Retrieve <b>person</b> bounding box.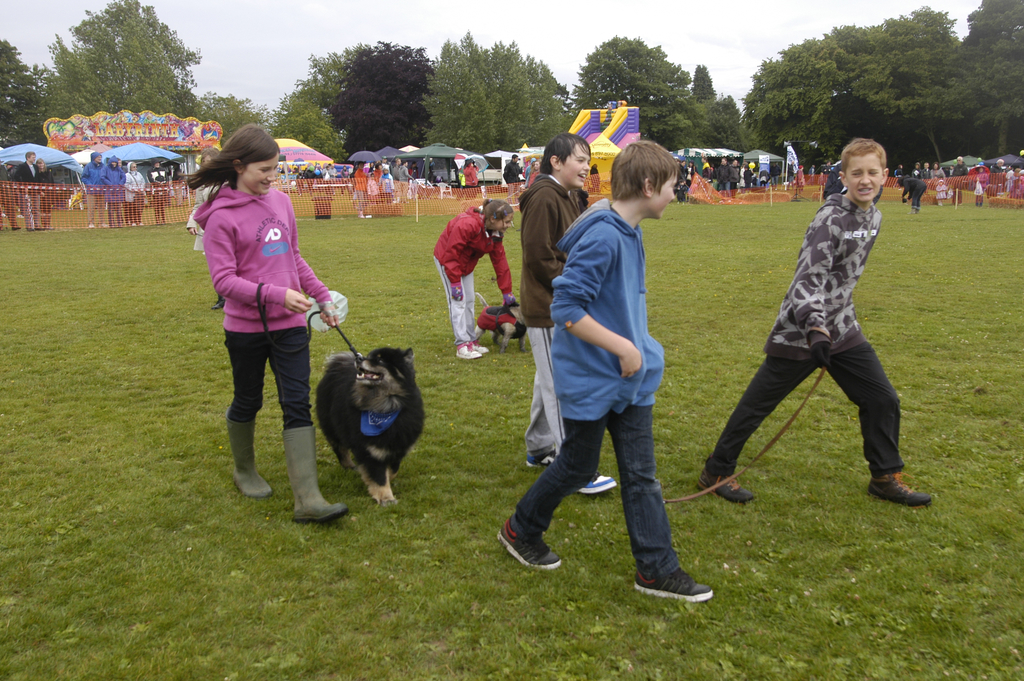
Bounding box: bbox=[500, 152, 527, 189].
